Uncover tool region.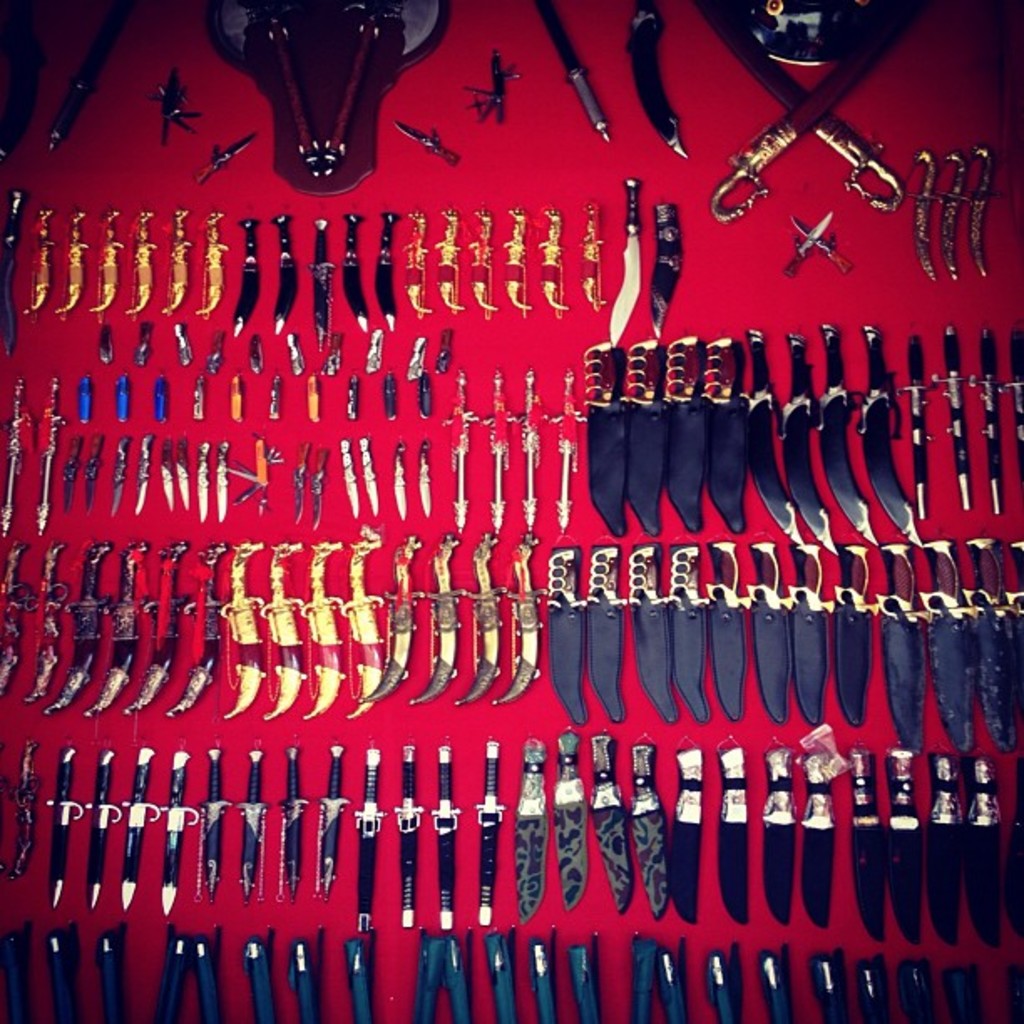
Uncovered: {"x1": 341, "y1": 440, "x2": 365, "y2": 524}.
